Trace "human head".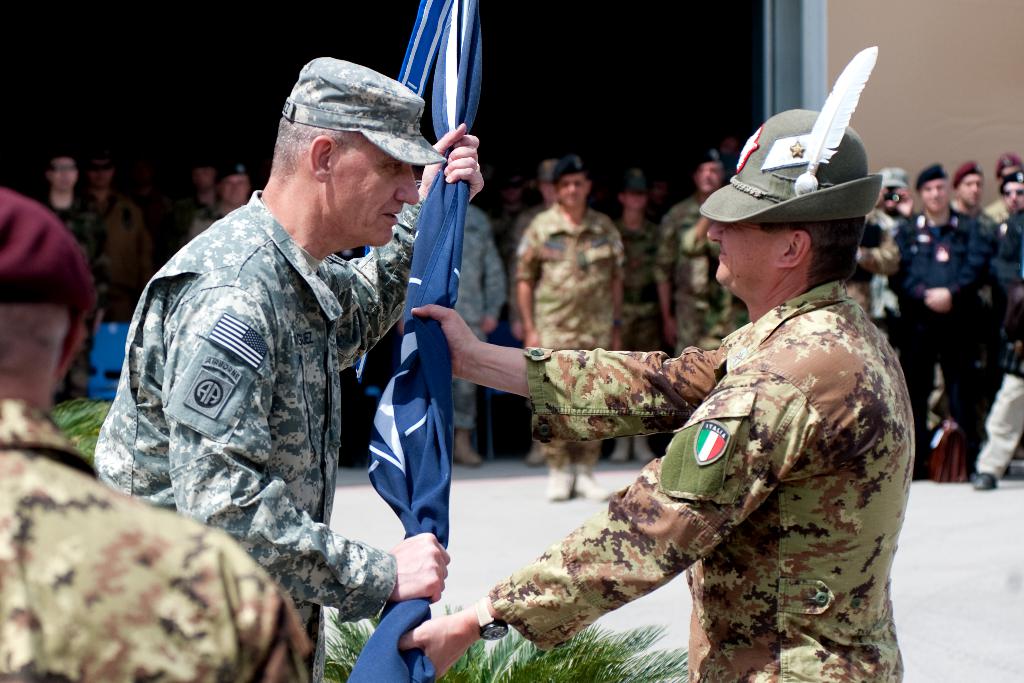
Traced to x1=618, y1=170, x2=645, y2=210.
